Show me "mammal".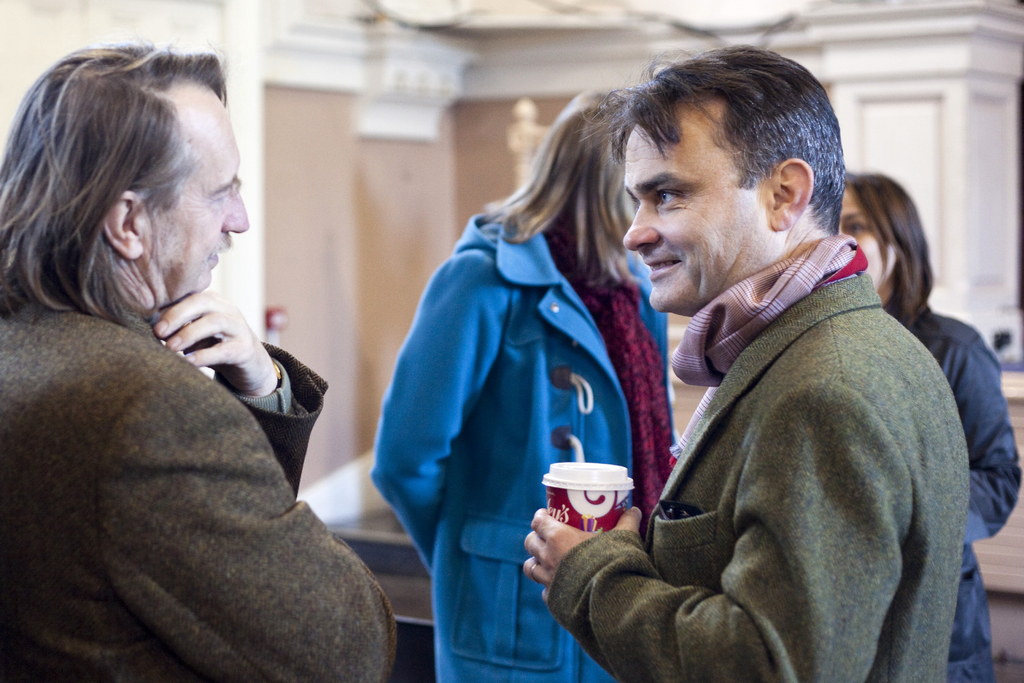
"mammal" is here: box=[368, 88, 678, 682].
